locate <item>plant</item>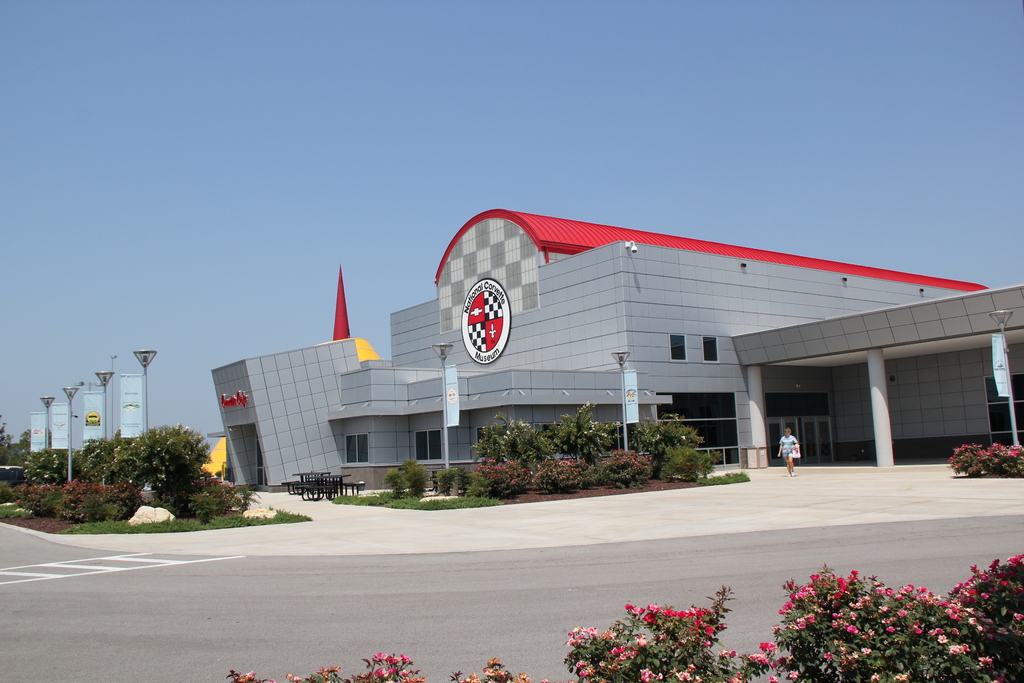
Rect(225, 646, 548, 681)
